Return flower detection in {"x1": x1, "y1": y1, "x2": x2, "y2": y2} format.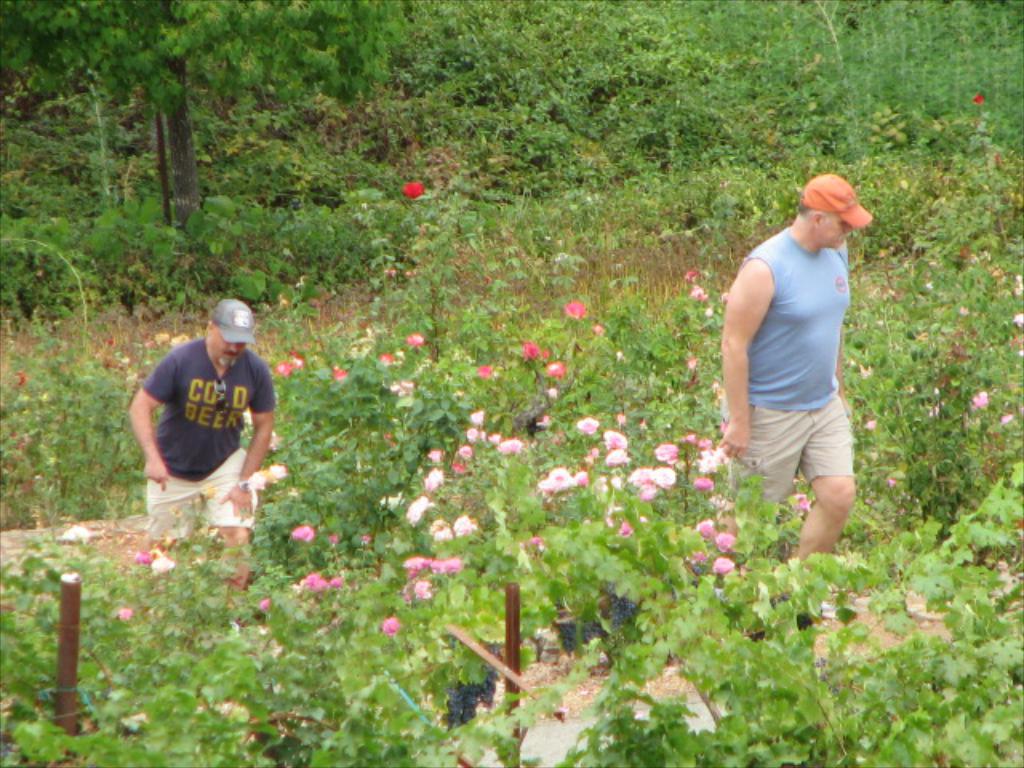
{"x1": 402, "y1": 491, "x2": 437, "y2": 523}.
